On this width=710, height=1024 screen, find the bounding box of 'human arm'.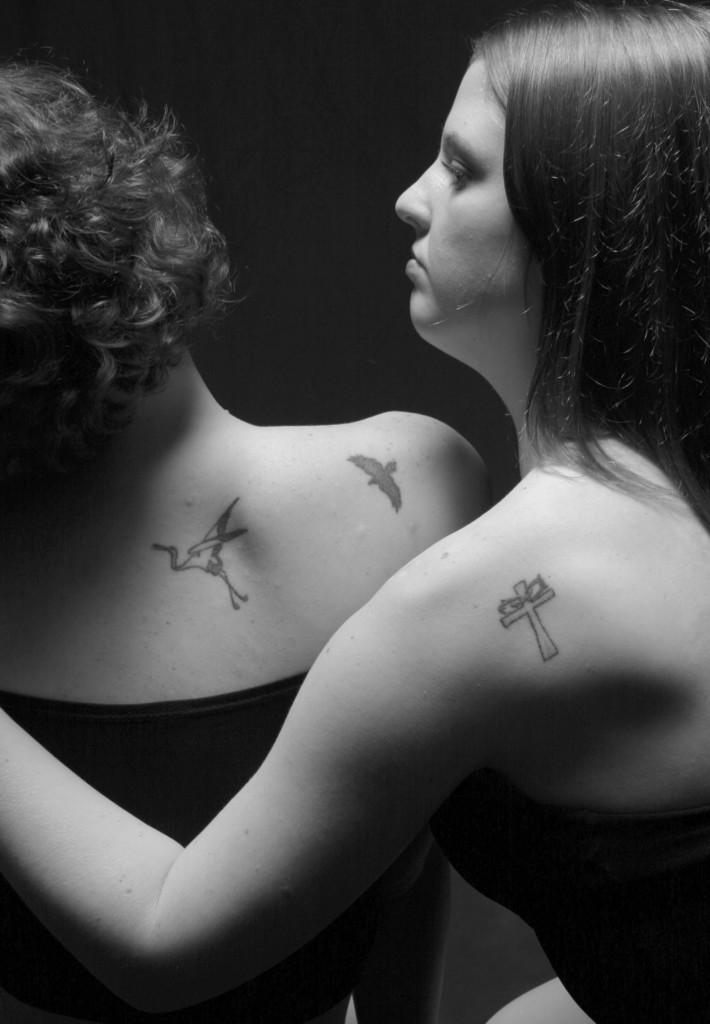
Bounding box: [22,607,577,996].
